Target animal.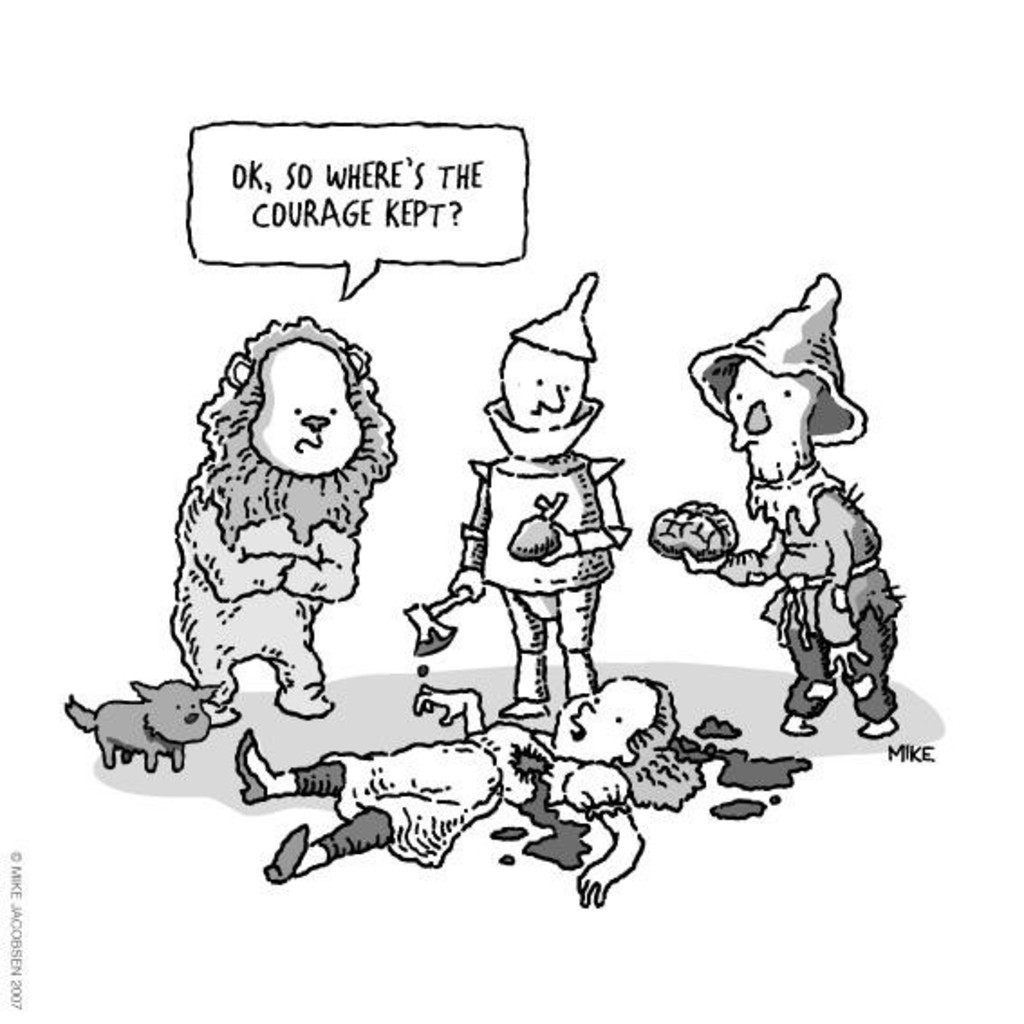
Target region: l=65, t=681, r=220, b=775.
